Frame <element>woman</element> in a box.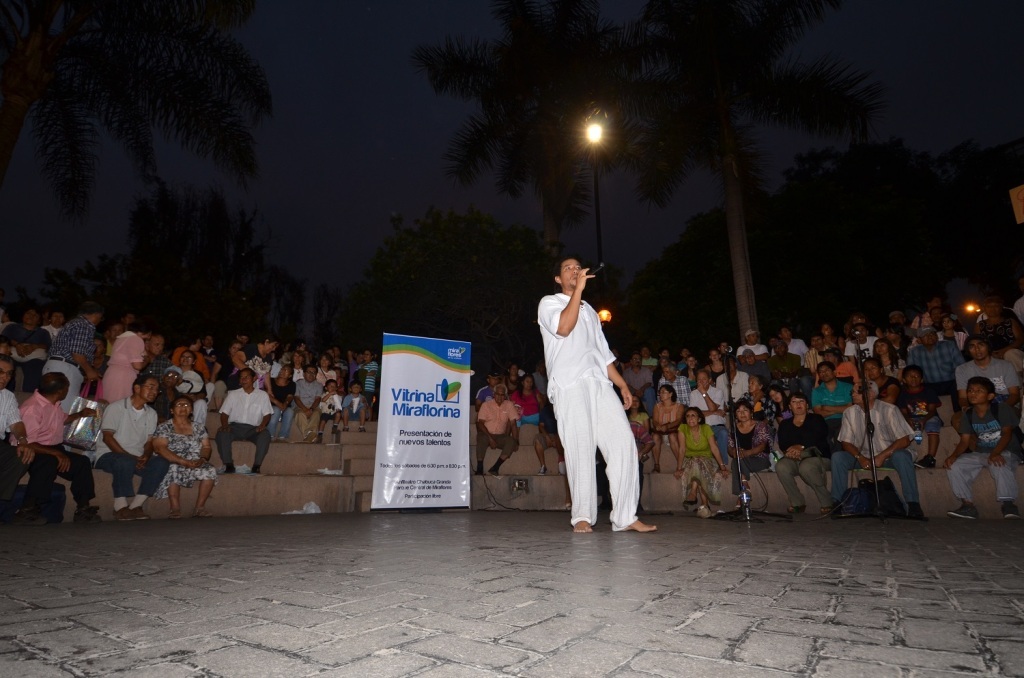
(675,405,728,523).
